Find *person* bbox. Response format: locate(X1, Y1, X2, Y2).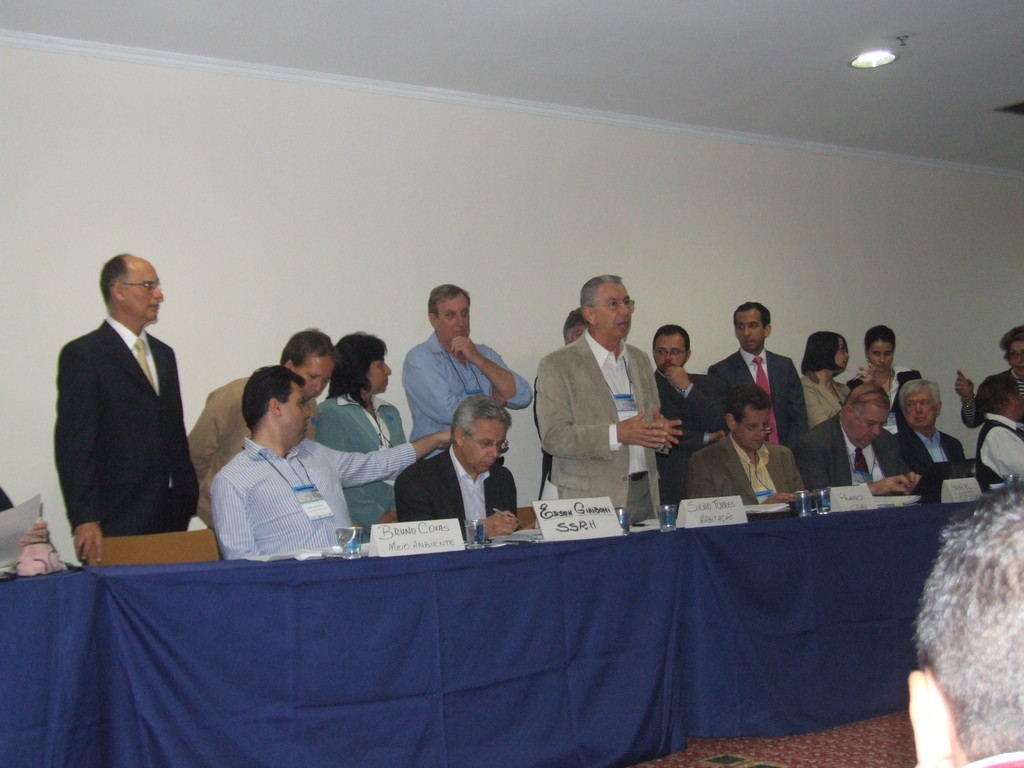
locate(401, 283, 538, 460).
